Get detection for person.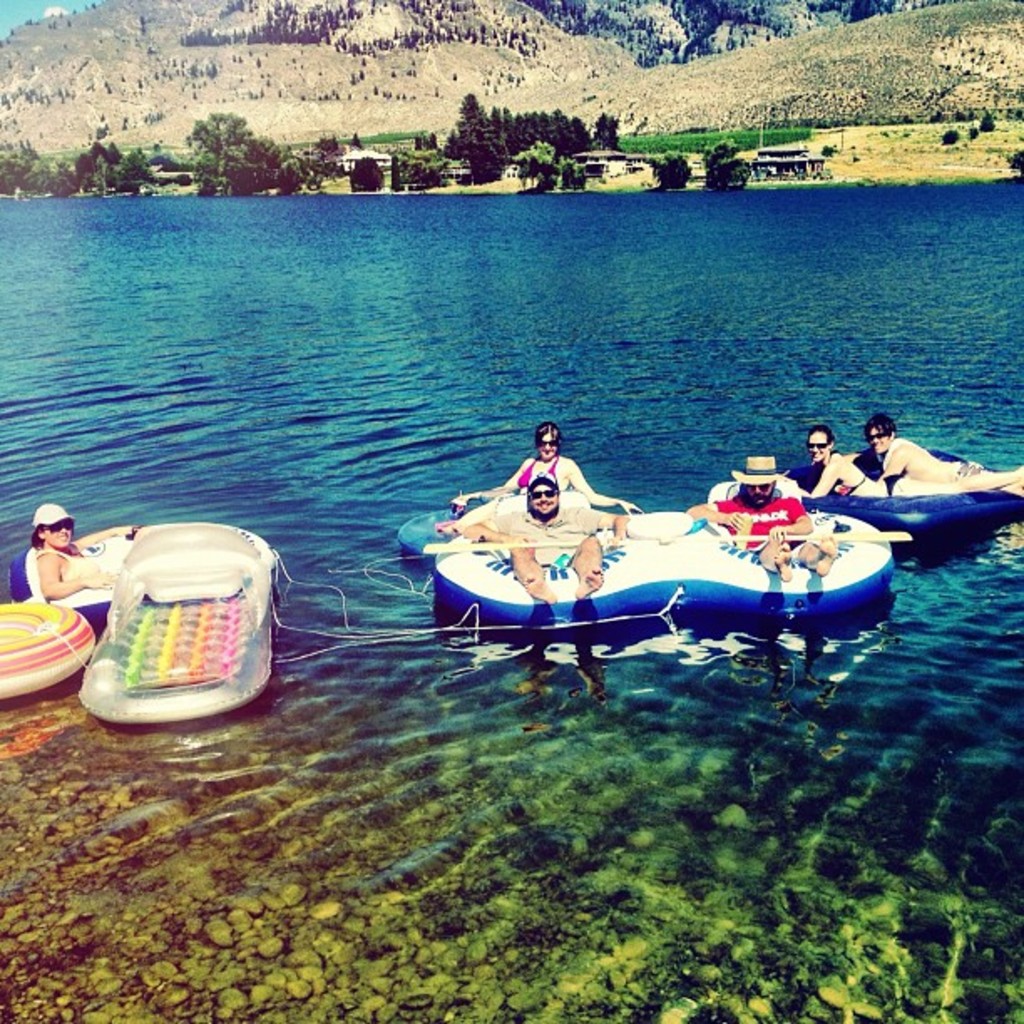
Detection: region(865, 415, 989, 479).
